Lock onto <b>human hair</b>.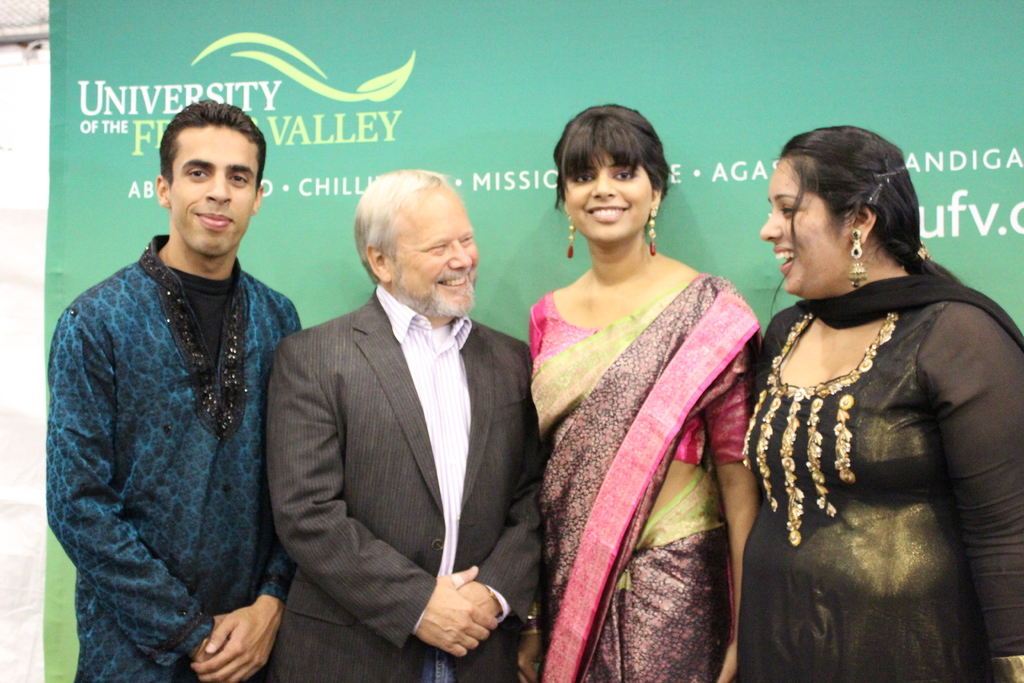
Locked: 352/167/451/290.
